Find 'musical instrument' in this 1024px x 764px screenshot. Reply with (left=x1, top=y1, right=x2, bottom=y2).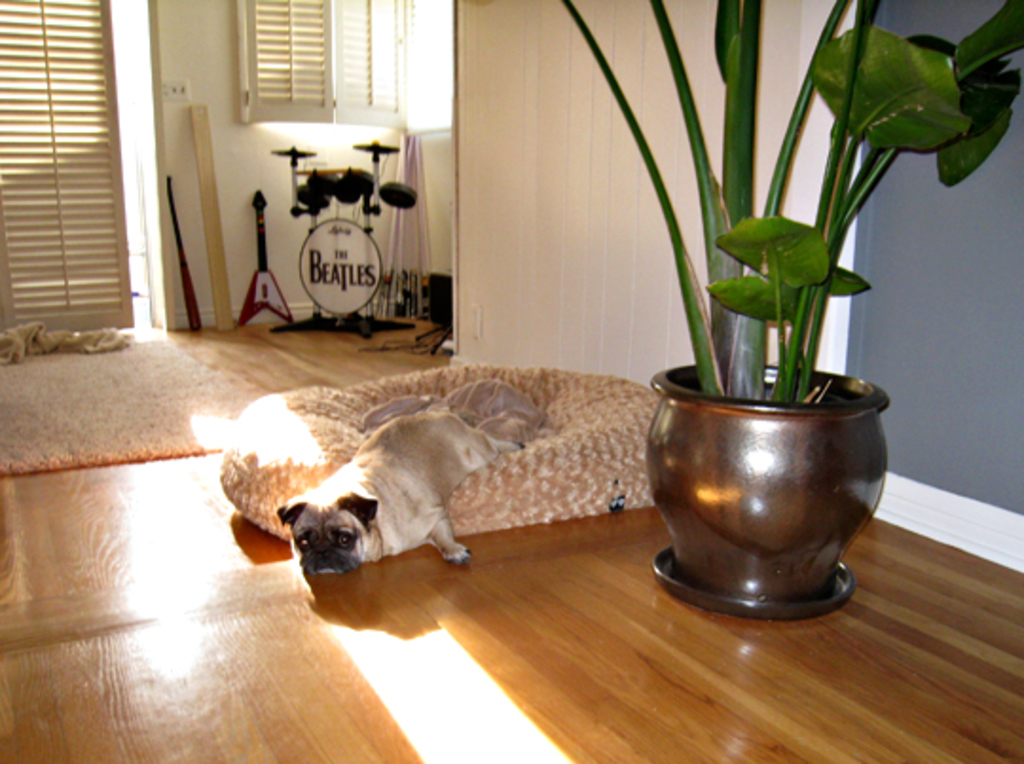
(left=273, top=148, right=319, bottom=159).
